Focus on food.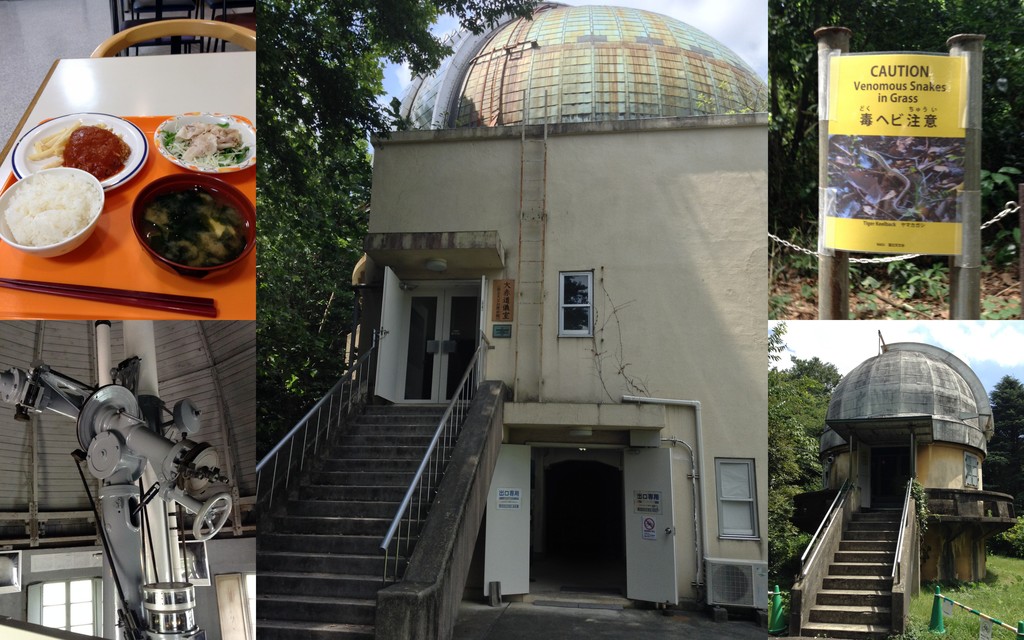
Focused at (156,120,252,168).
